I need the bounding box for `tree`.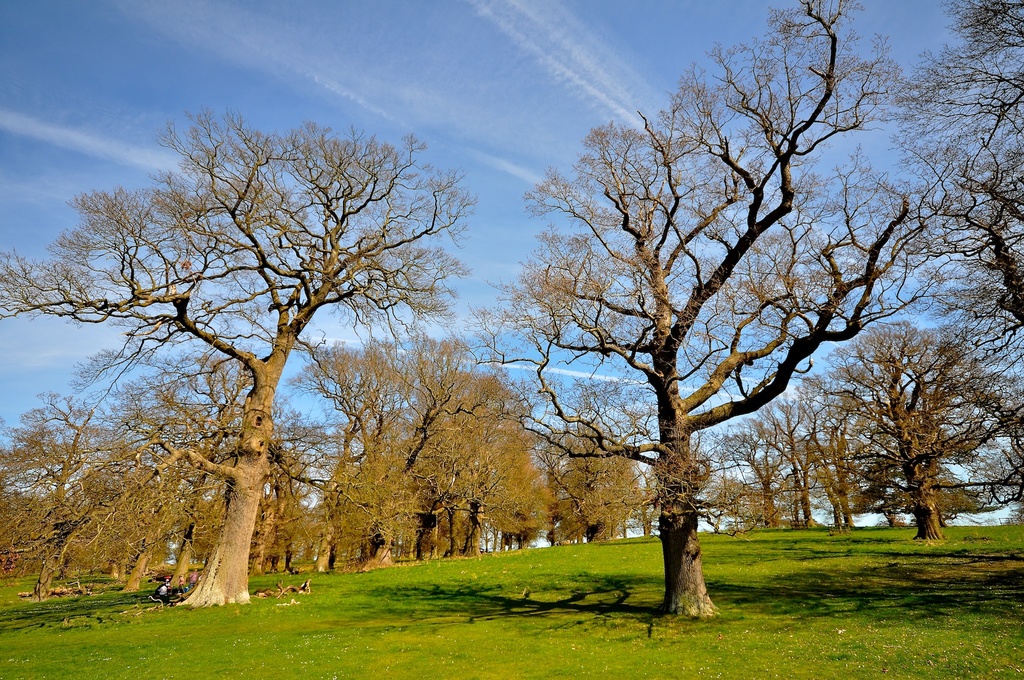
Here it is: select_region(837, 324, 1014, 539).
